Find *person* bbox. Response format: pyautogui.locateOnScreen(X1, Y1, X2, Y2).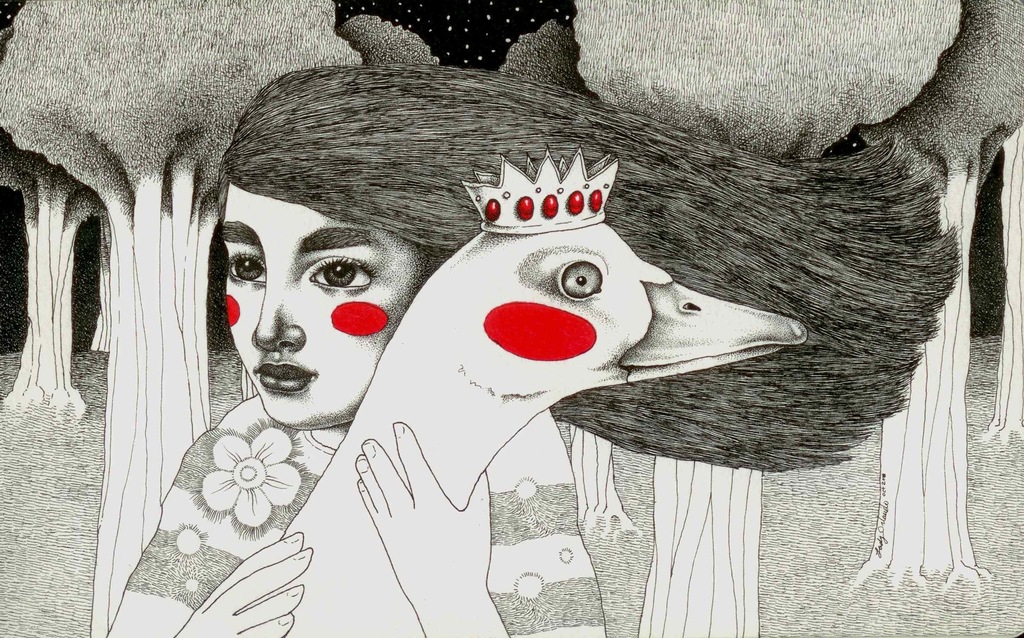
pyautogui.locateOnScreen(103, 62, 961, 637).
